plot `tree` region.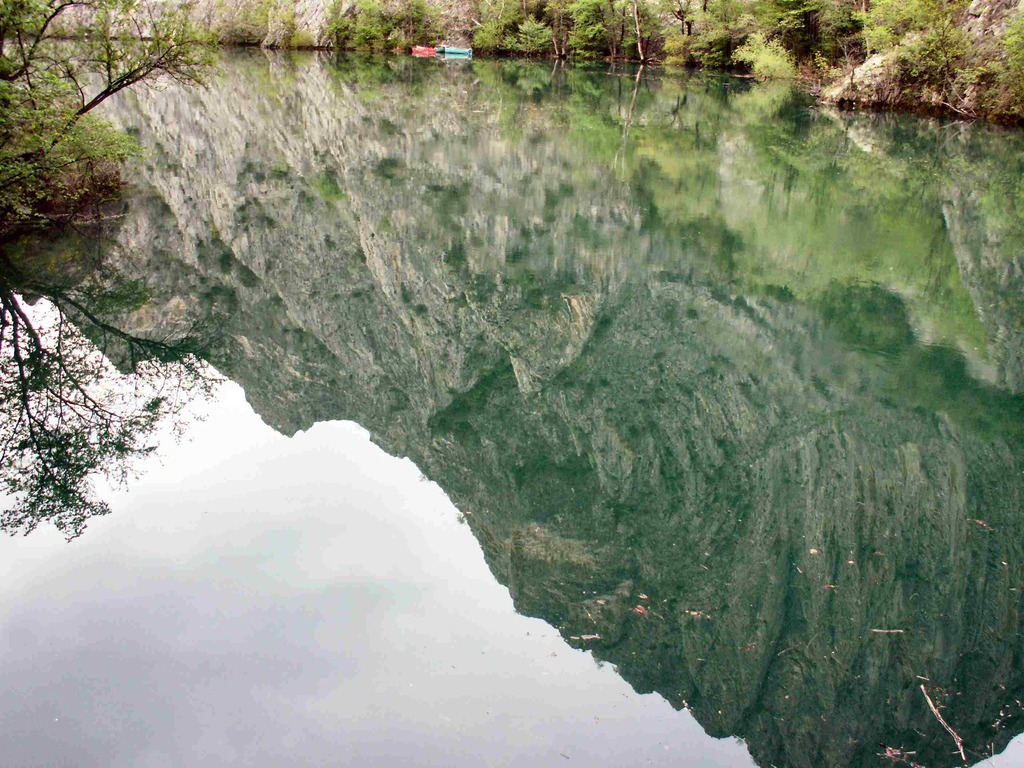
Plotted at bbox=(621, 0, 650, 65).
